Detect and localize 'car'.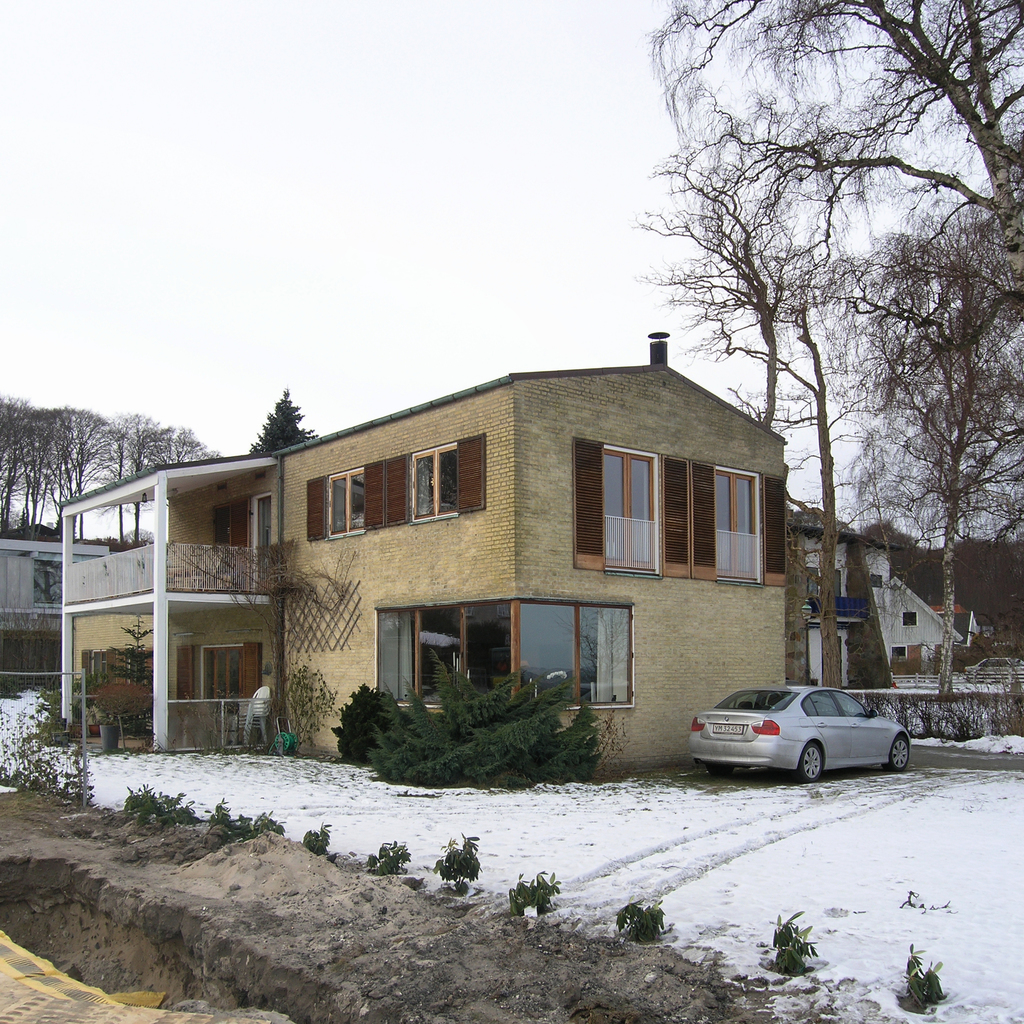
Localized at rect(704, 689, 906, 797).
